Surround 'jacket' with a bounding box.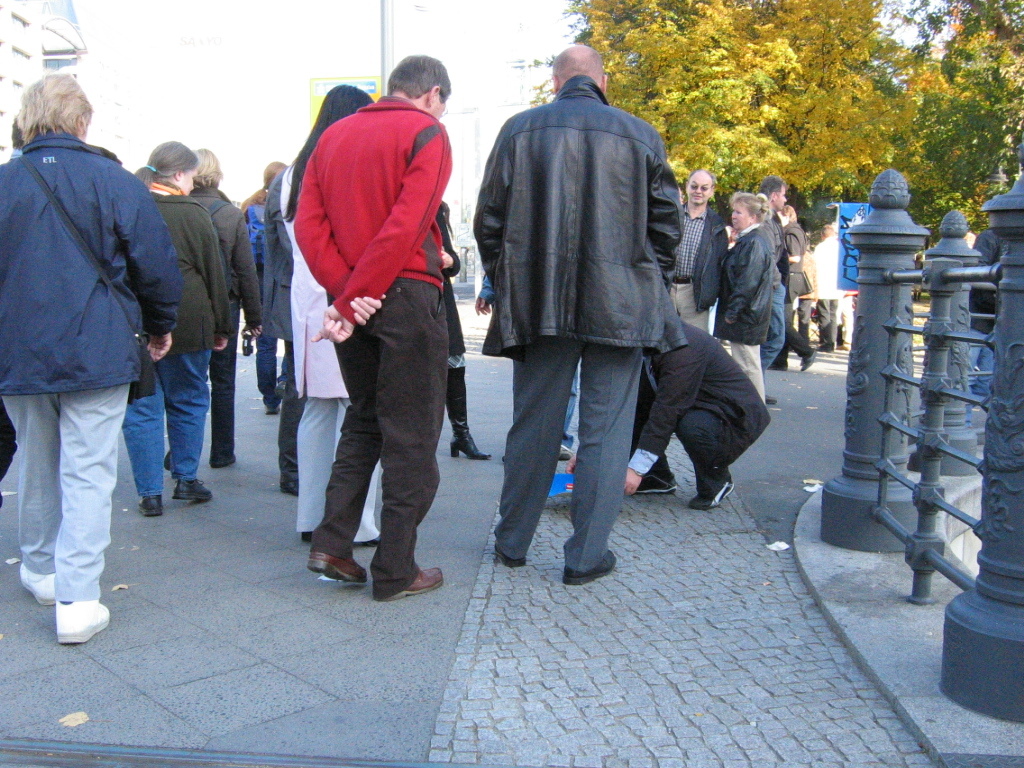
BBox(713, 225, 771, 347).
